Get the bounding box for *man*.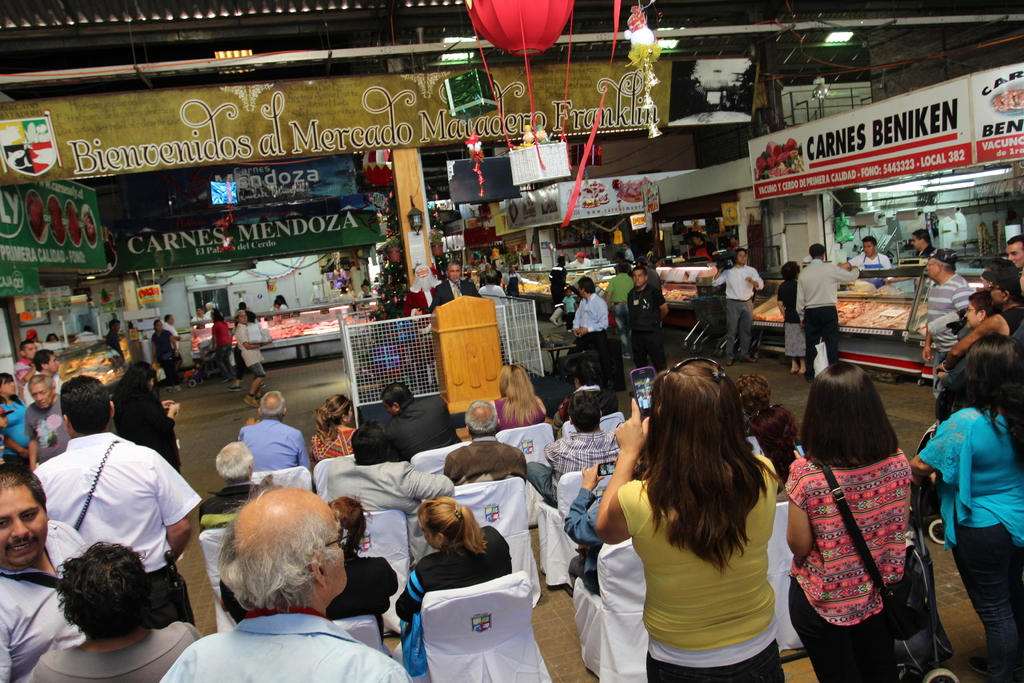
156:483:412:681.
